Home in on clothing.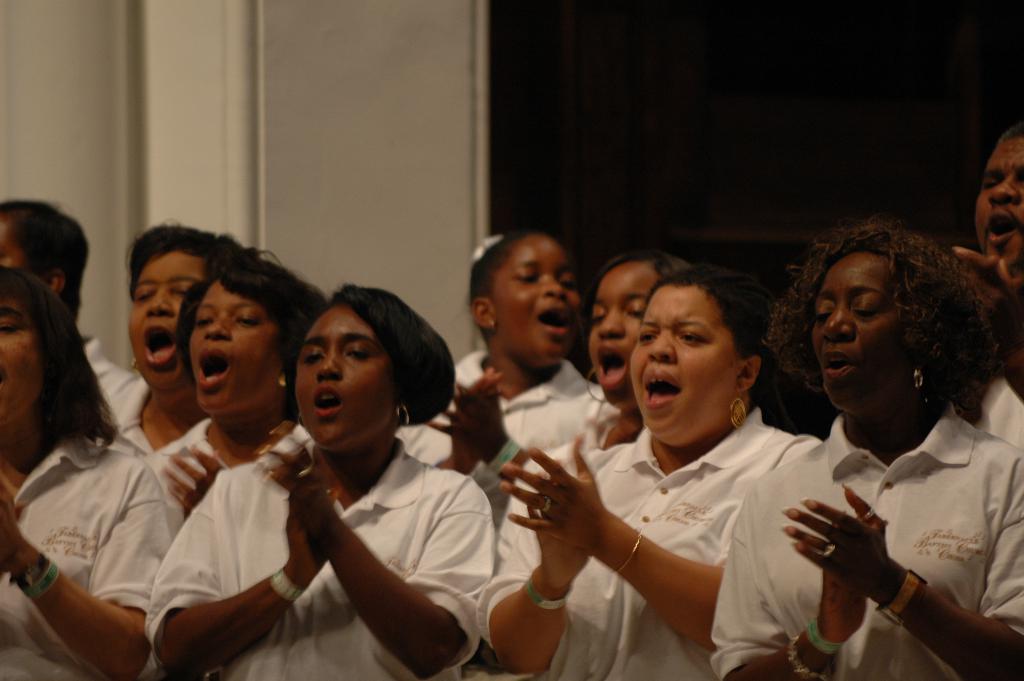
Homed in at [x1=769, y1=344, x2=1018, y2=680].
